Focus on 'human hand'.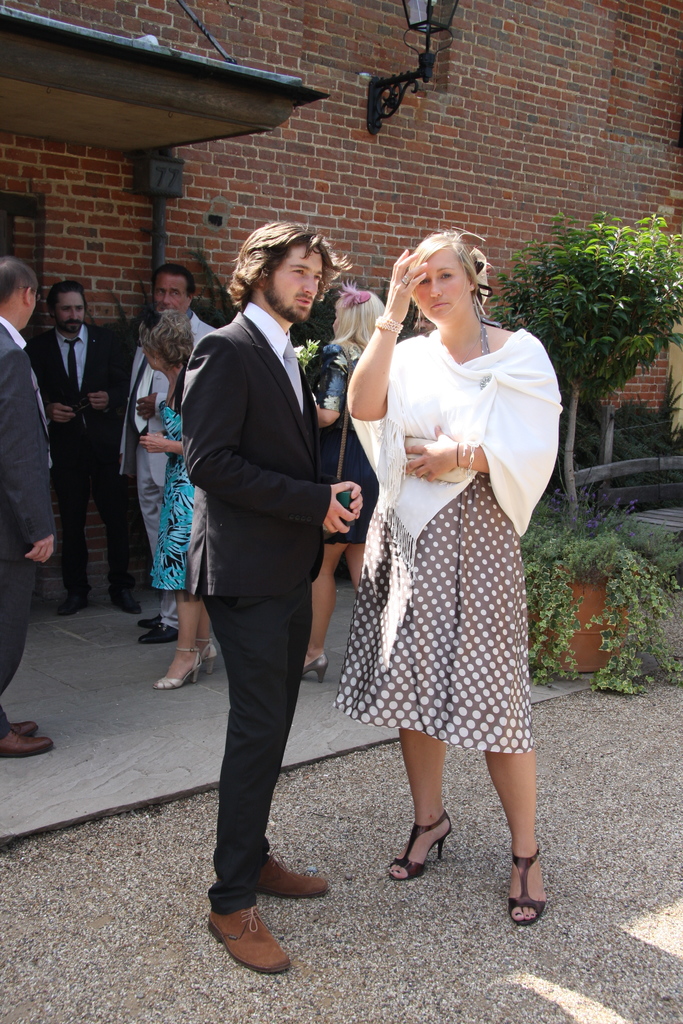
Focused at bbox(138, 391, 156, 419).
